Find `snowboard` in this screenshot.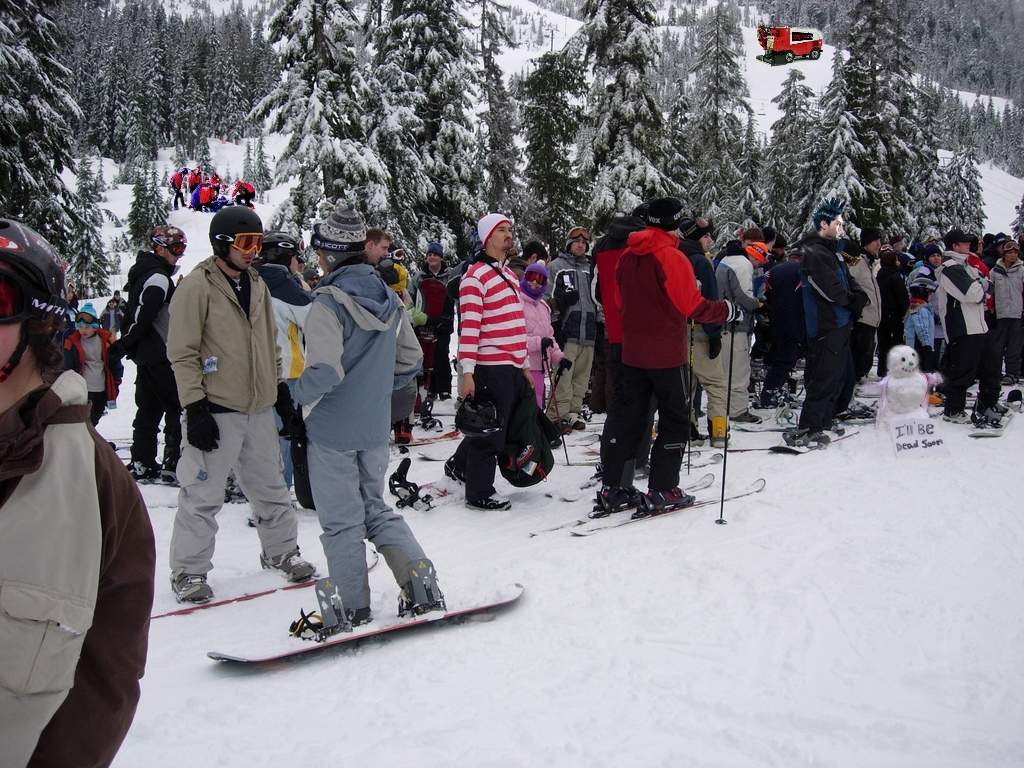
The bounding box for `snowboard` is locate(522, 454, 773, 543).
